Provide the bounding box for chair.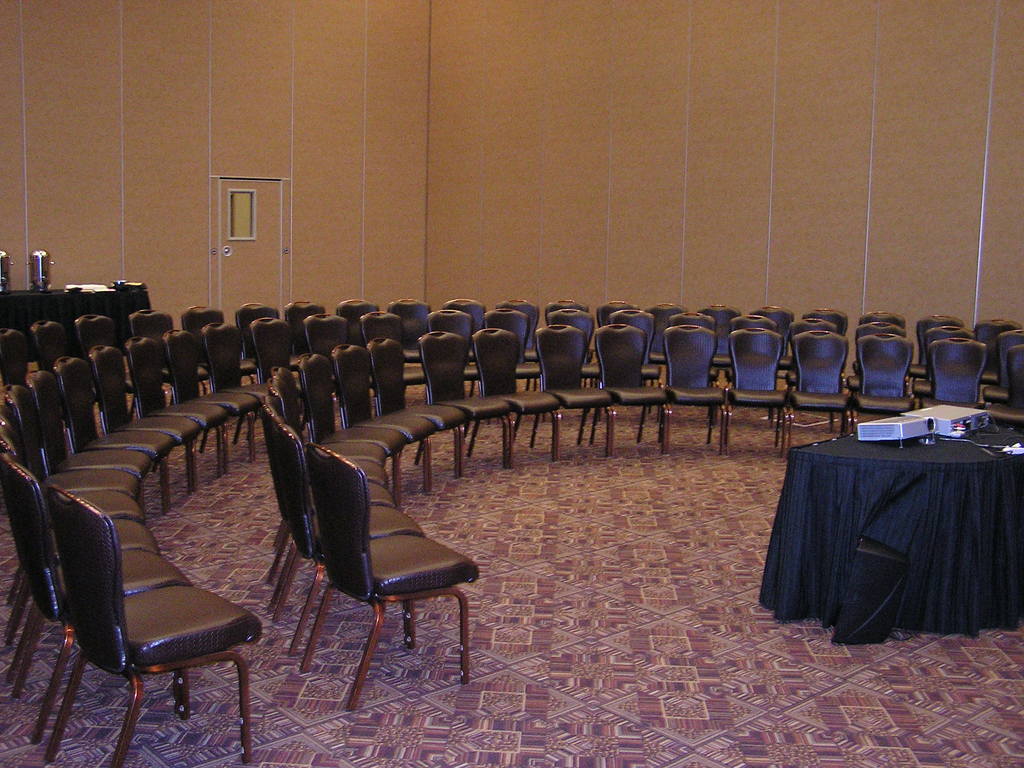
(x1=125, y1=300, x2=174, y2=346).
